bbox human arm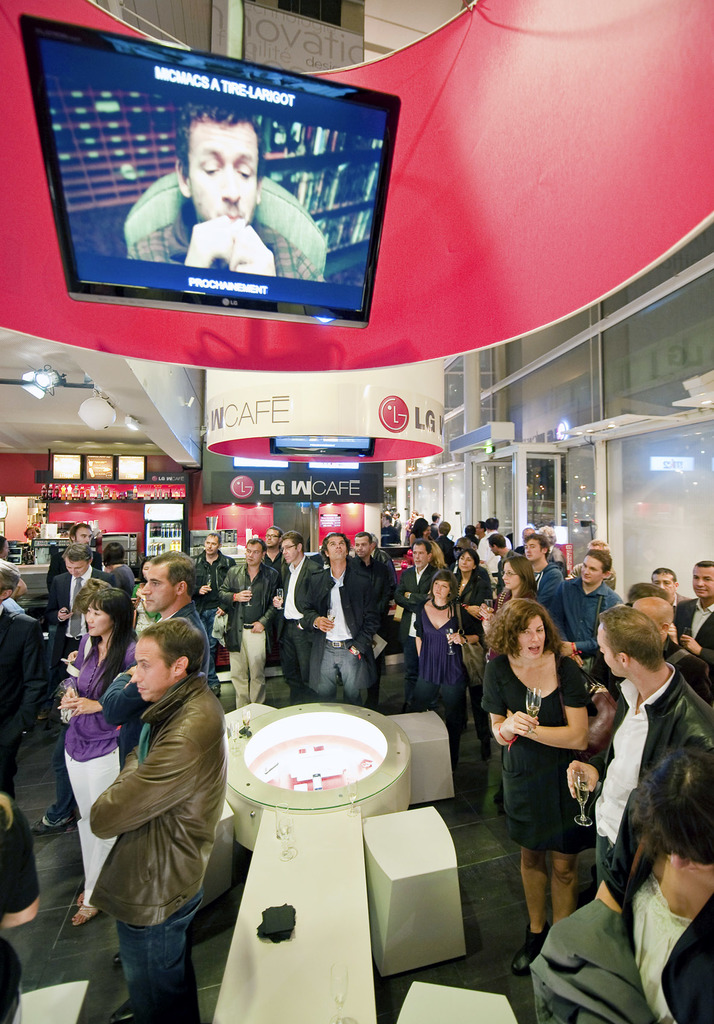
<bbox>56, 640, 152, 722</bbox>
